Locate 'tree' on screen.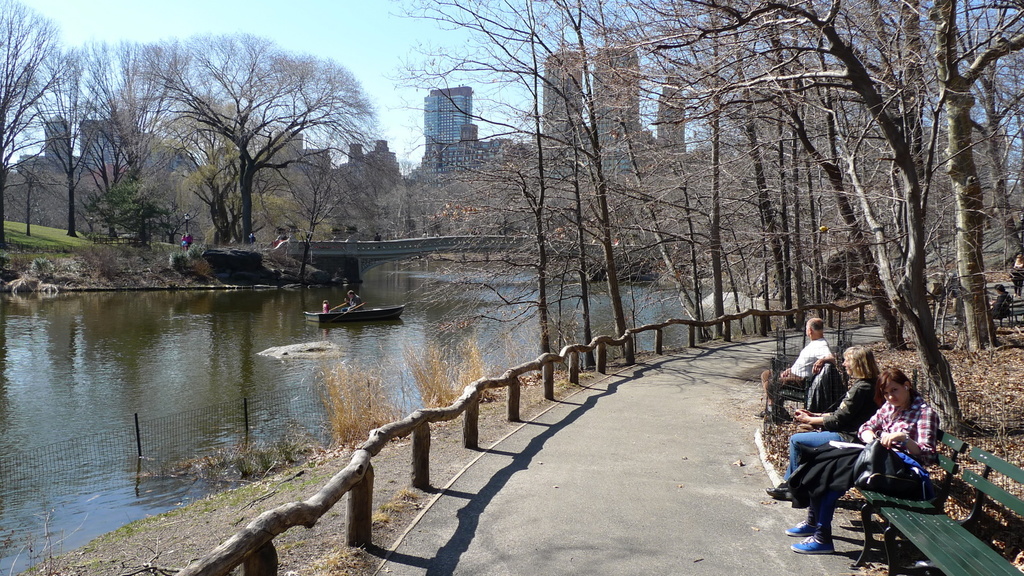
On screen at pyautogui.locateOnScreen(607, 0, 1023, 435).
